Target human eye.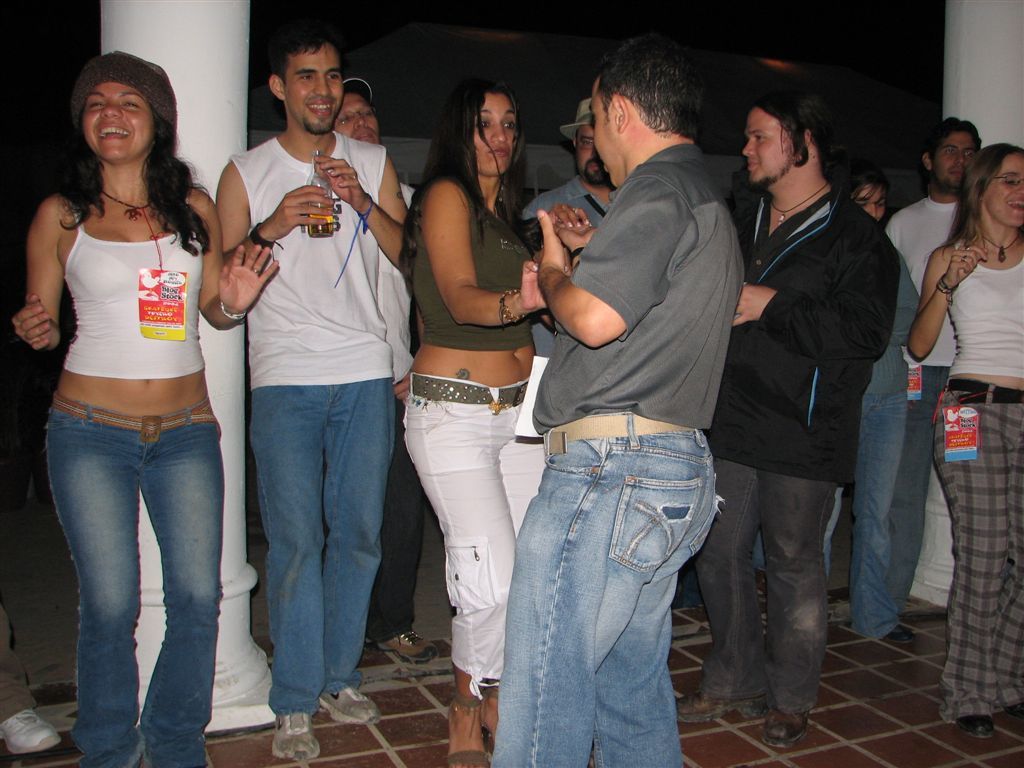
Target region: BBox(502, 120, 518, 136).
